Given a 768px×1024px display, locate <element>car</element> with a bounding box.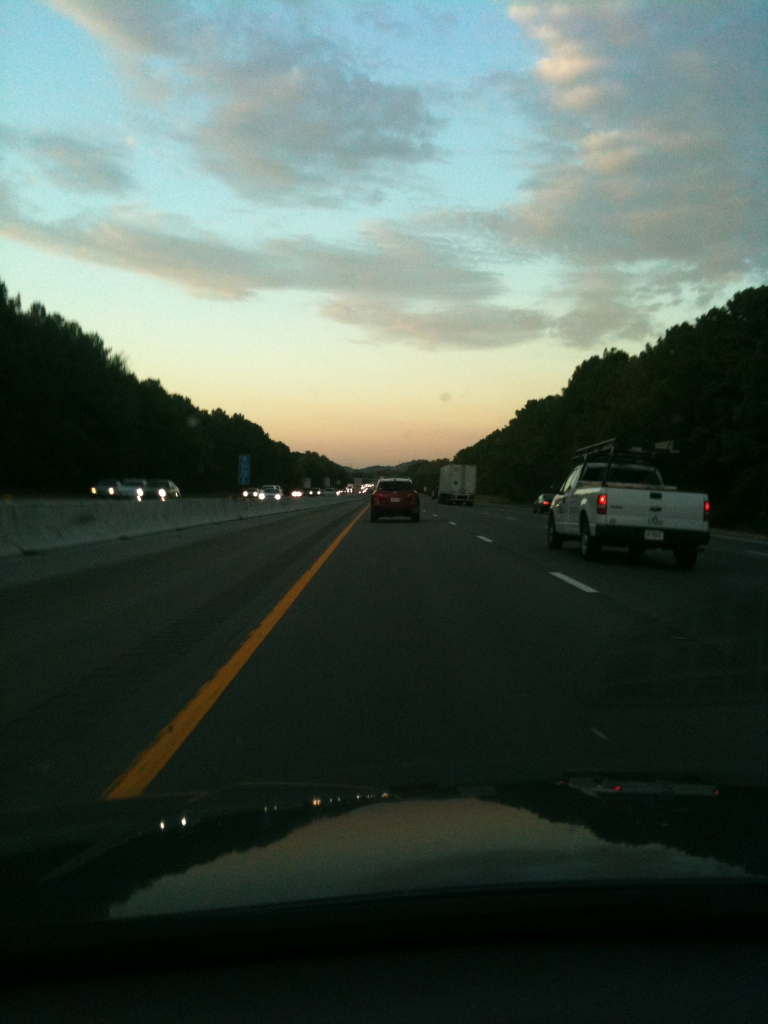
Located: box=[371, 477, 420, 519].
